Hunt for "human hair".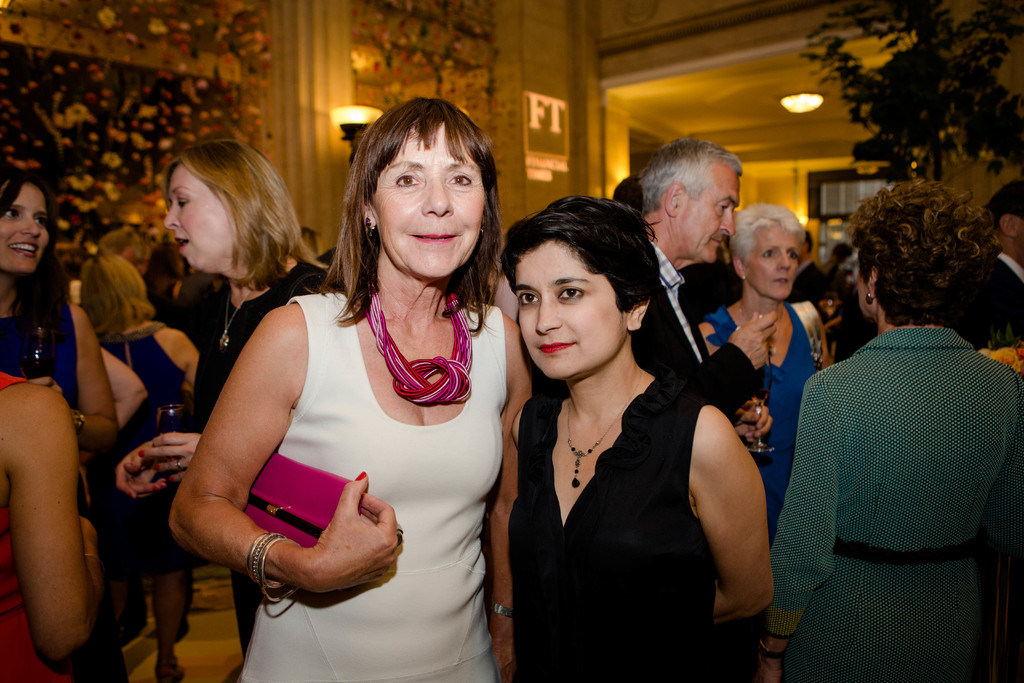
Hunted down at locate(723, 199, 808, 268).
